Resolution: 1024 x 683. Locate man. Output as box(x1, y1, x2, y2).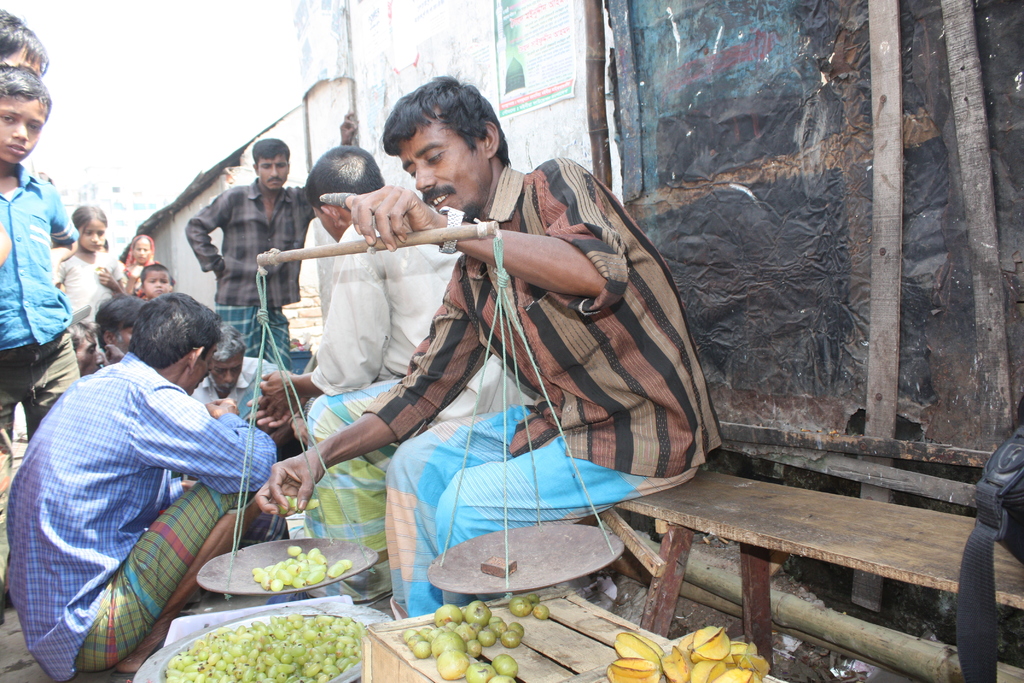
box(92, 293, 151, 353).
